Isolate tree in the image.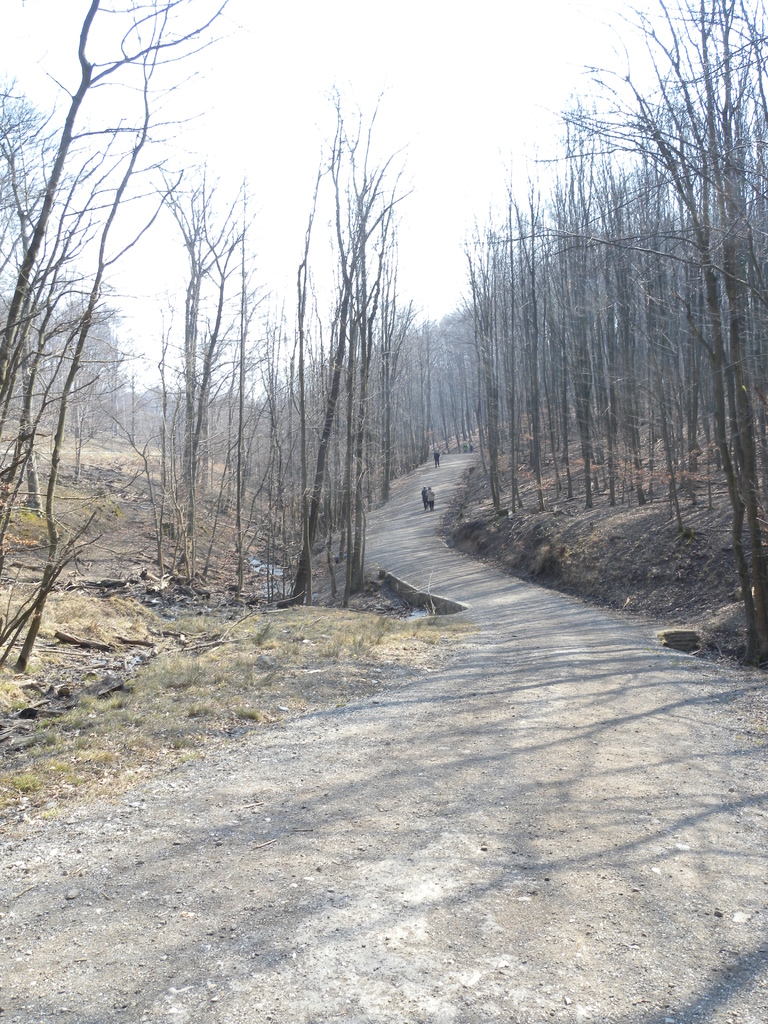
Isolated region: bbox=[504, 0, 767, 687].
